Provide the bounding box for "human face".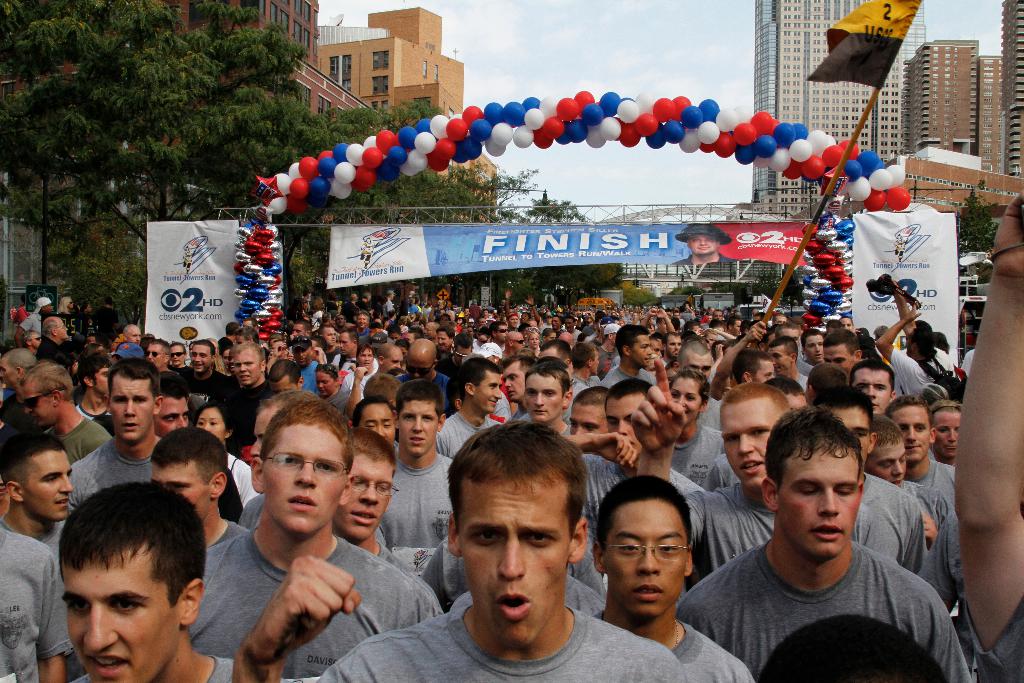
crop(831, 404, 876, 460).
